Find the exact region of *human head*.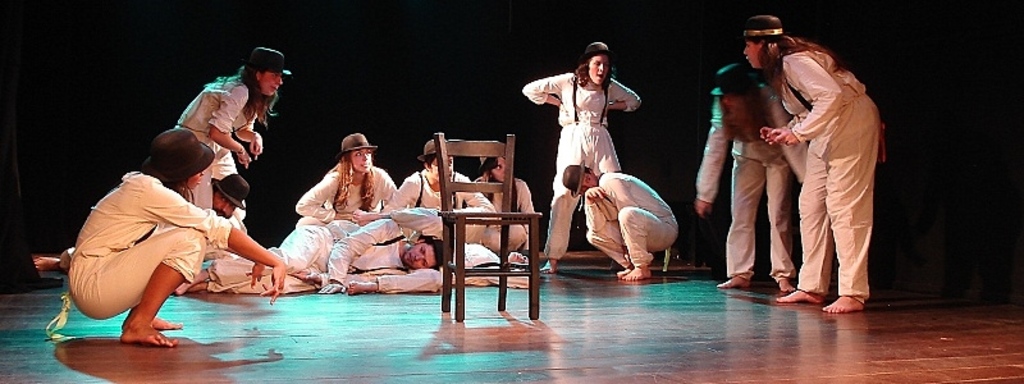
Exact region: [x1=741, y1=14, x2=846, y2=101].
